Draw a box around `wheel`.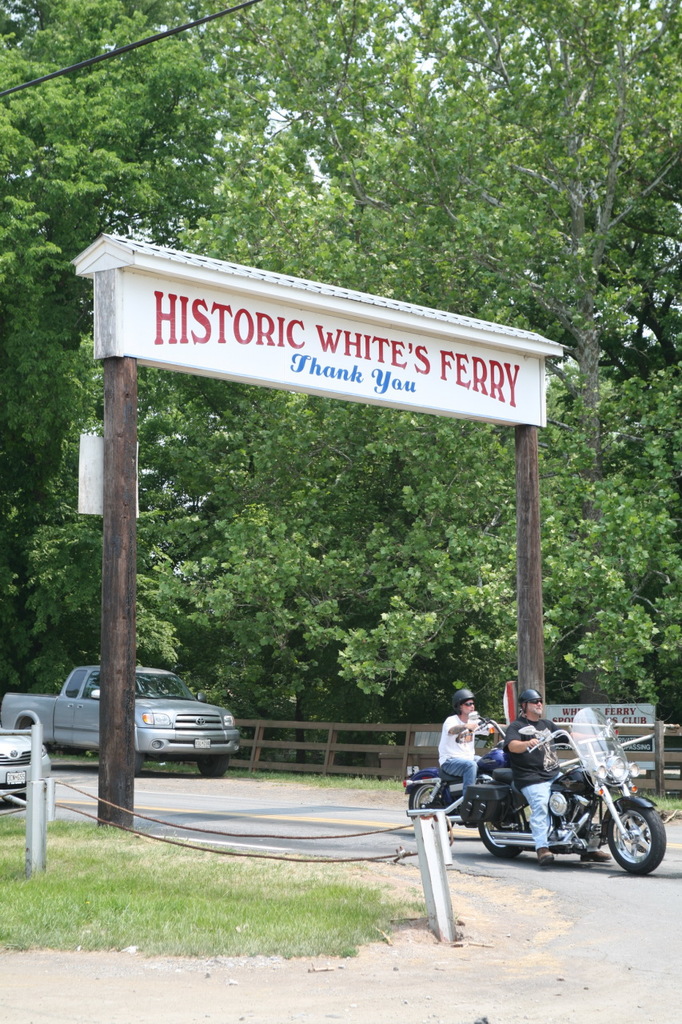
Rect(479, 806, 534, 860).
